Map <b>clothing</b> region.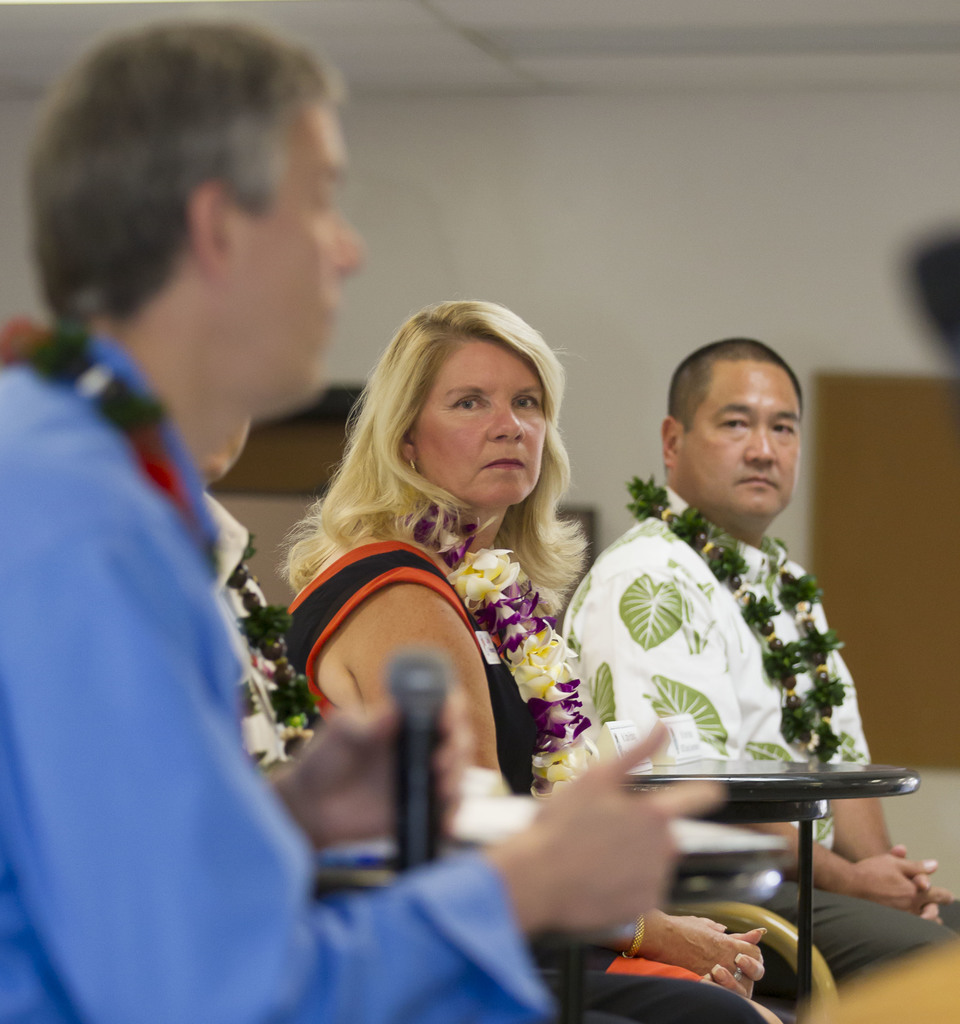
Mapped to <region>287, 550, 789, 1023</region>.
